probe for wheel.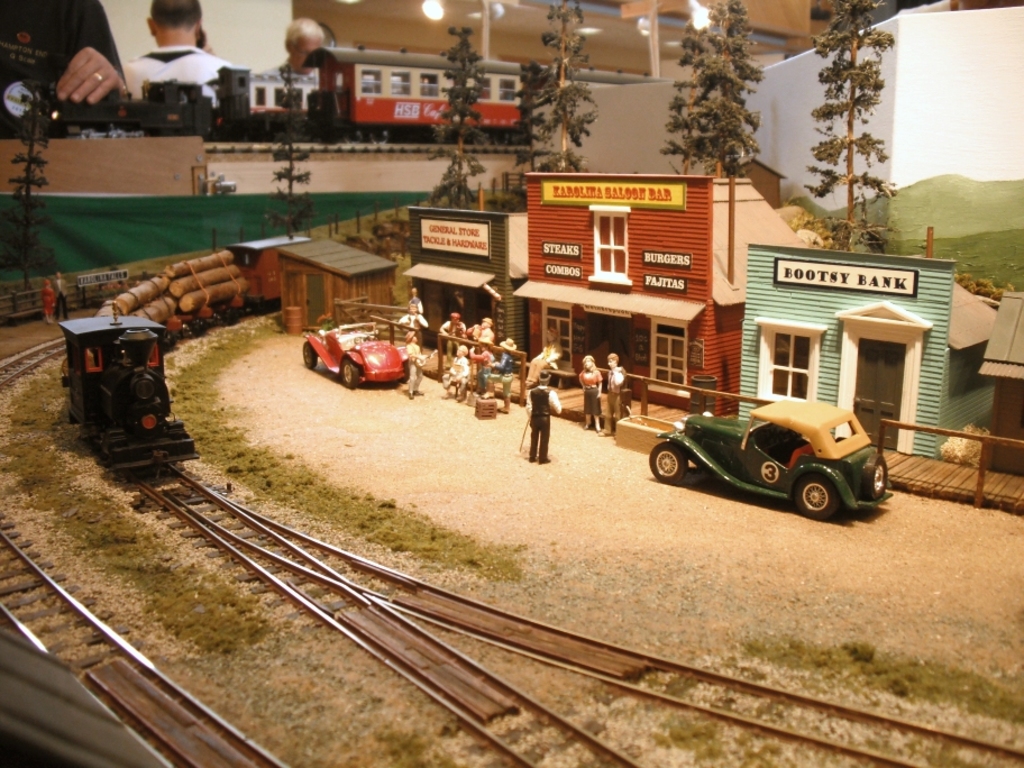
Probe result: 301/339/320/369.
